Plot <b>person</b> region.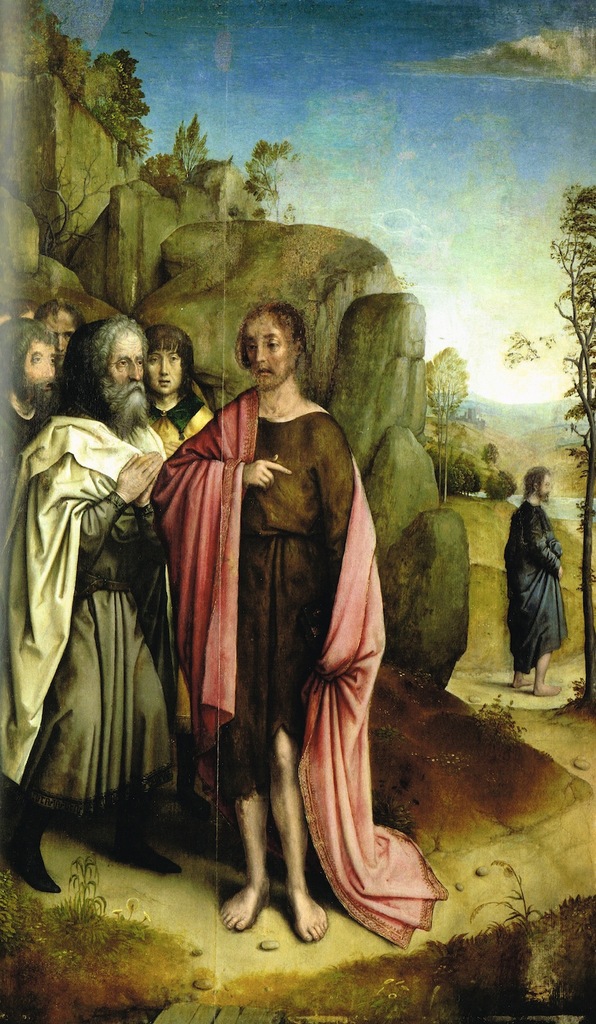
Plotted at left=150, top=325, right=202, bottom=440.
